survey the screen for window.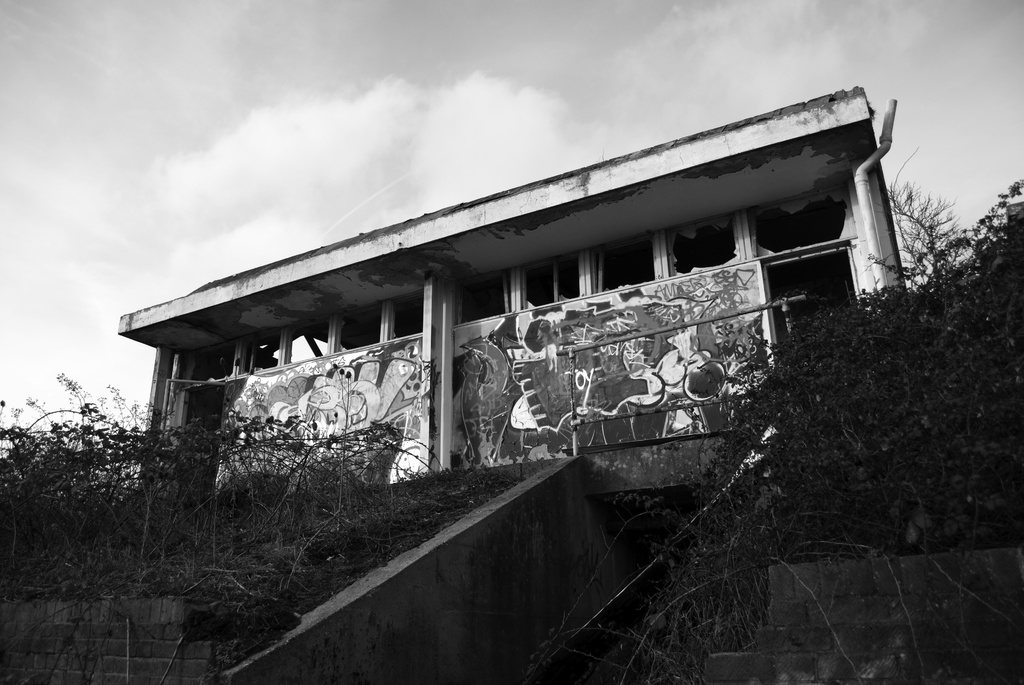
Survey found: l=391, t=292, r=426, b=340.
